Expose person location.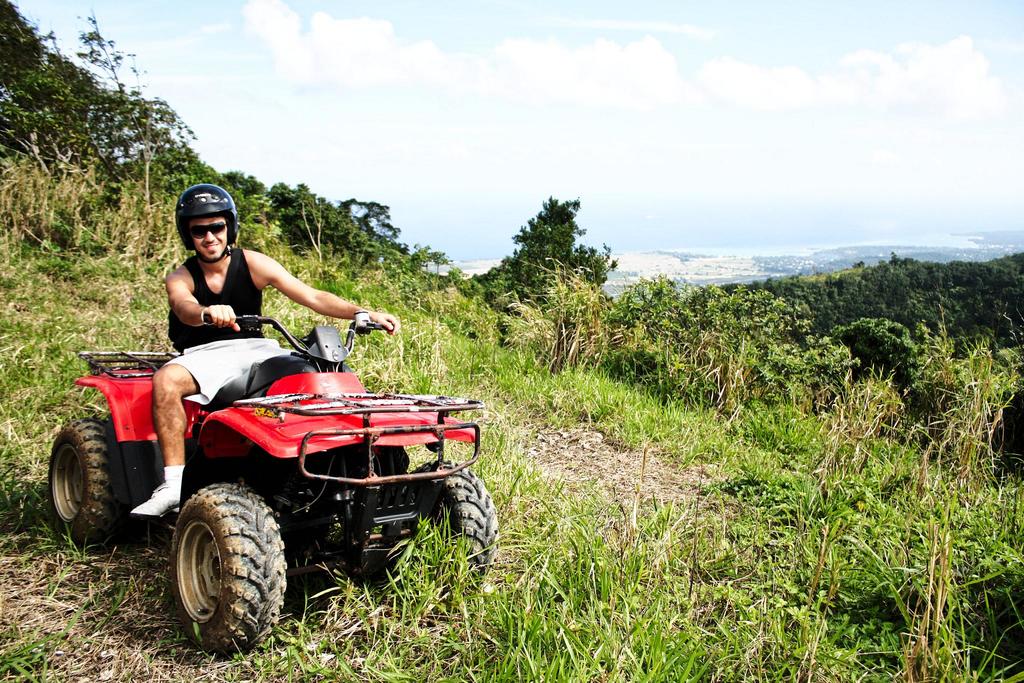
Exposed at l=125, t=213, r=401, b=520.
